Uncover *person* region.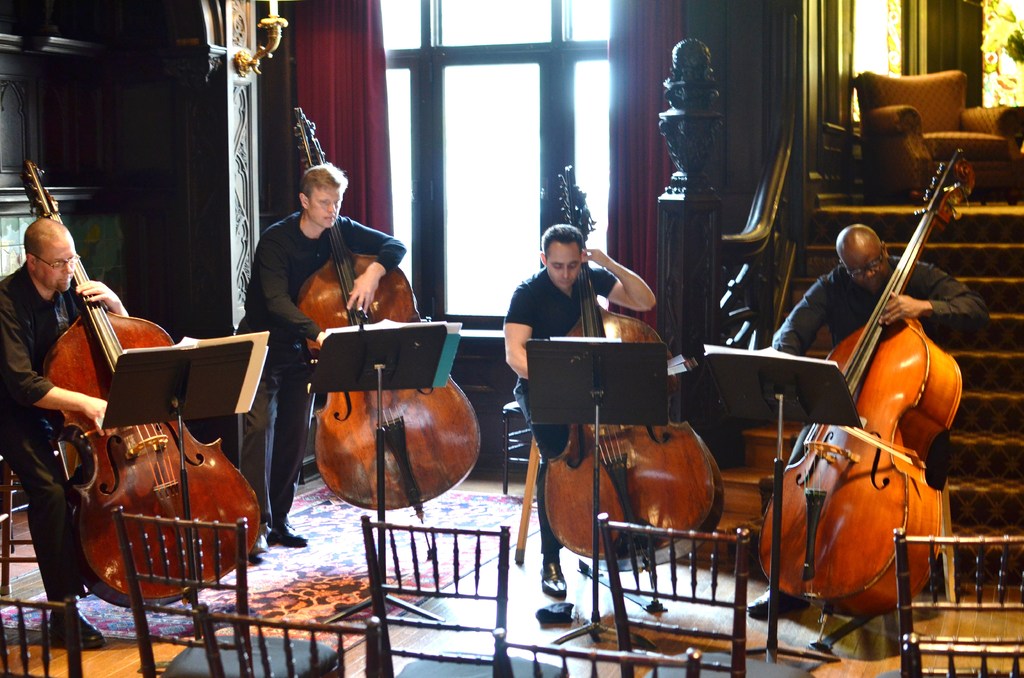
Uncovered: region(0, 220, 131, 643).
